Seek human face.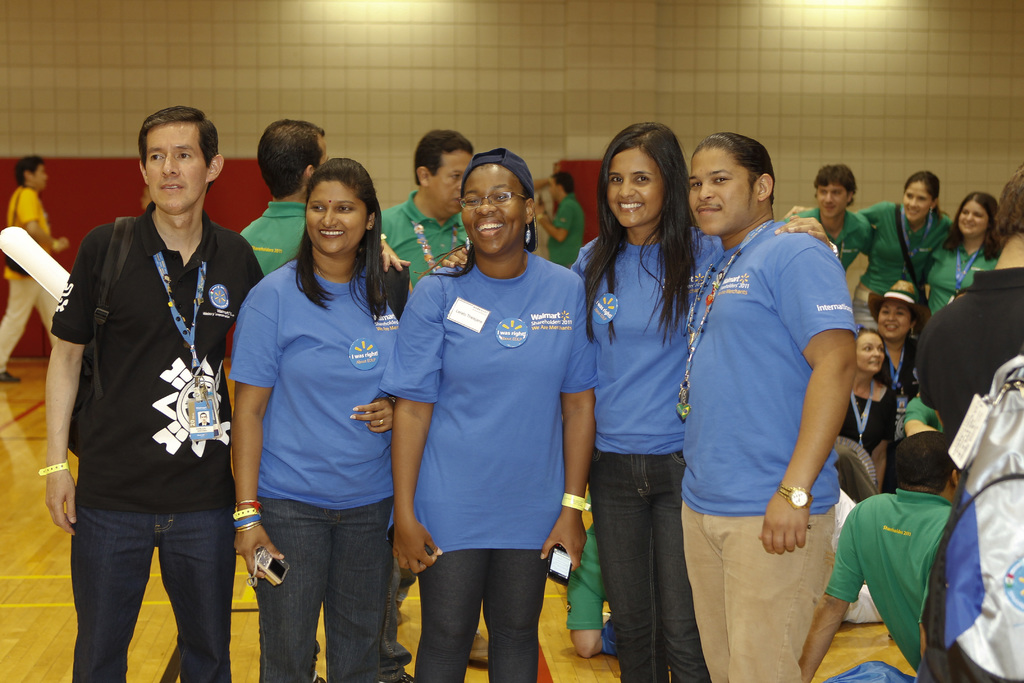
left=883, top=304, right=911, bottom=339.
